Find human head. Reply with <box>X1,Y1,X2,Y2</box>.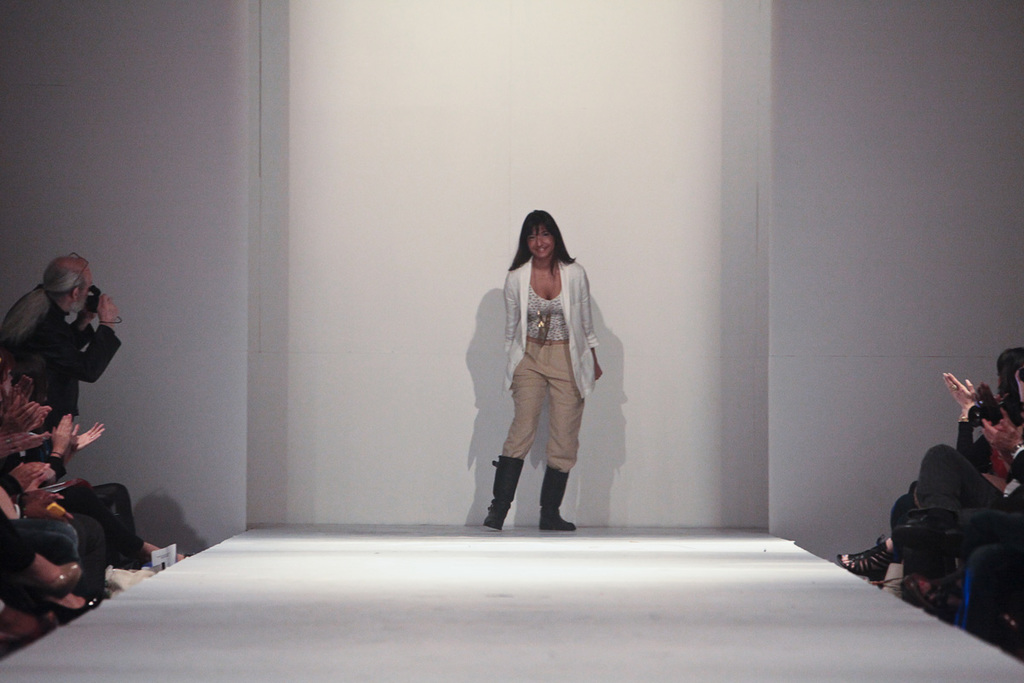
<box>510,210,578,278</box>.
